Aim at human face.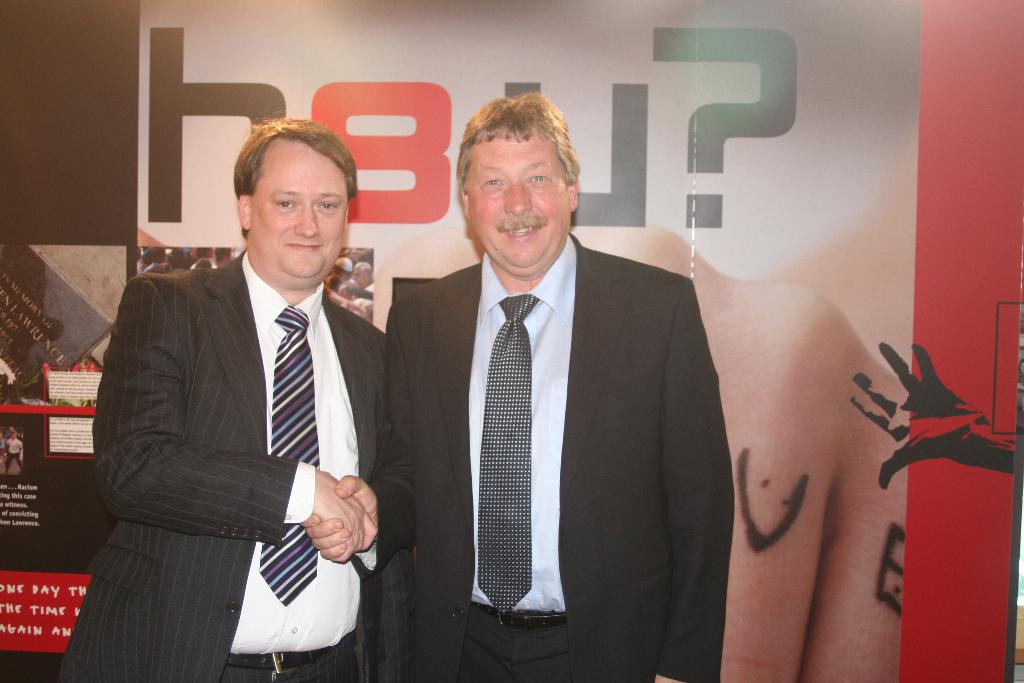
Aimed at 465:134:564:269.
